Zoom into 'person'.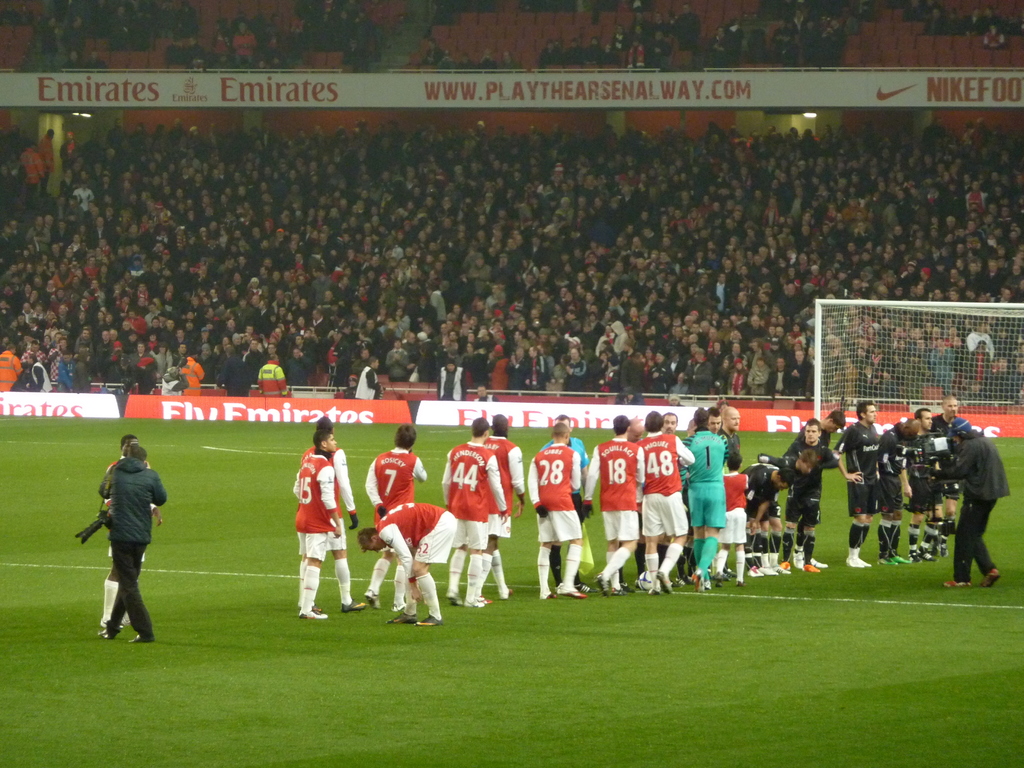
Zoom target: Rect(751, 446, 838, 565).
